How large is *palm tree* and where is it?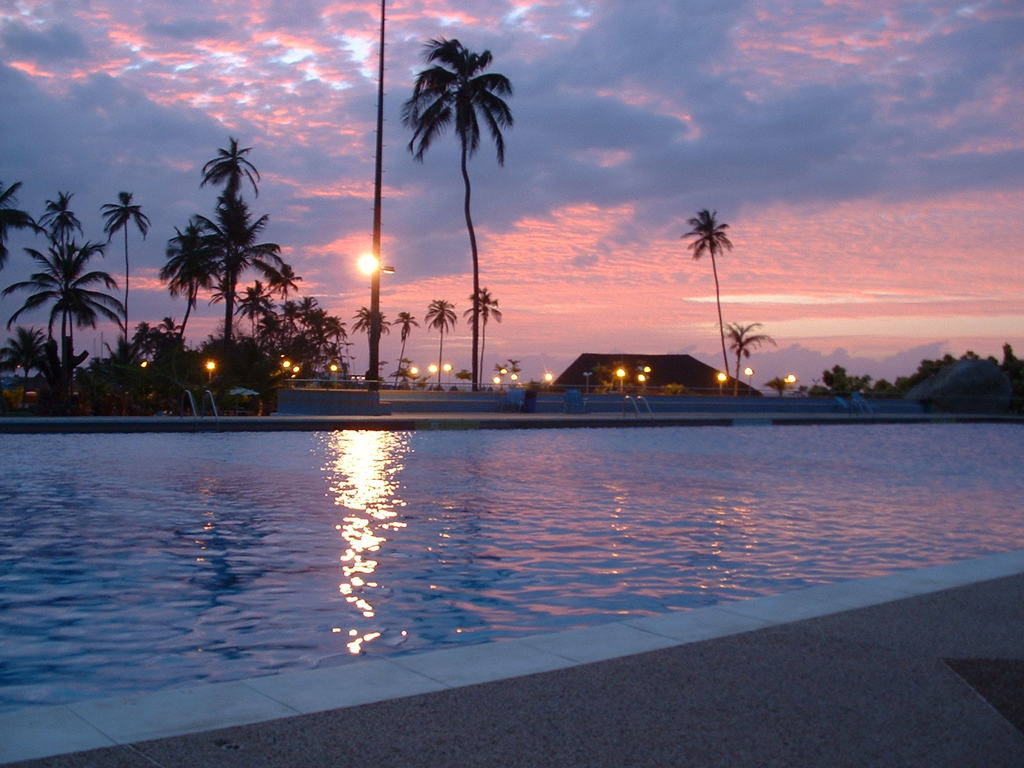
Bounding box: [left=0, top=236, right=124, bottom=390].
